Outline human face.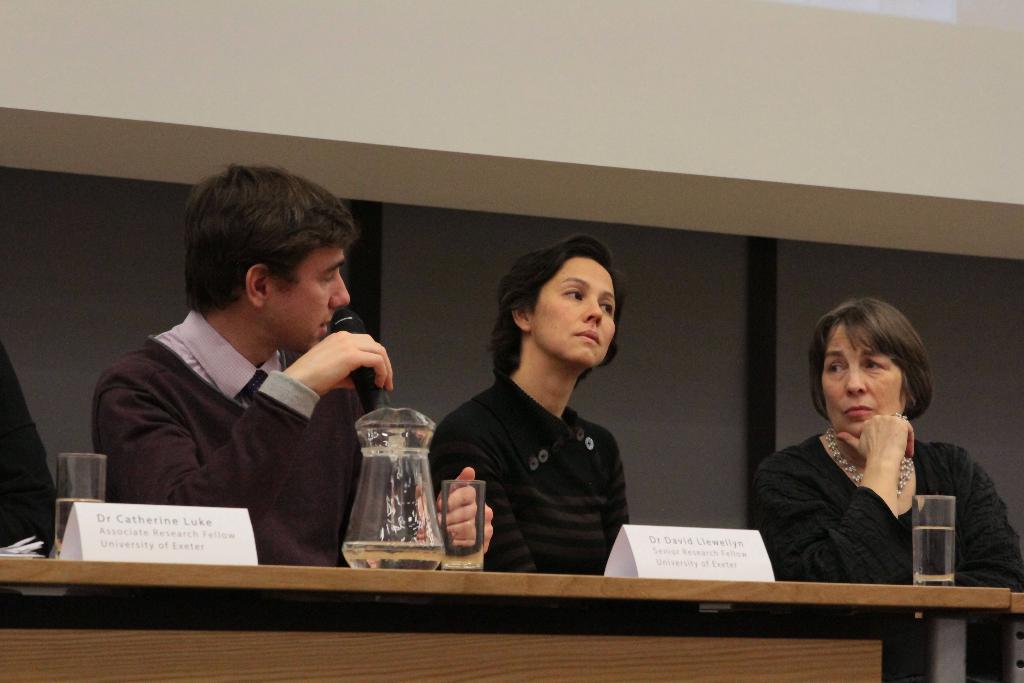
Outline: box(819, 320, 908, 431).
